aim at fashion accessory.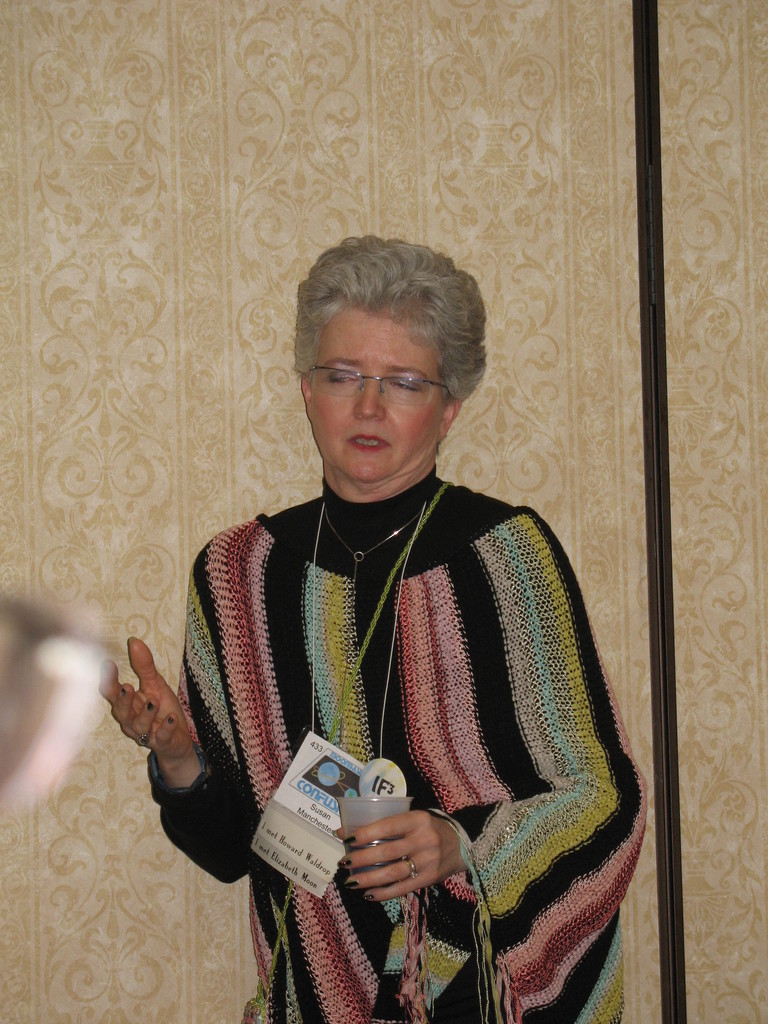
Aimed at [346, 835, 358, 848].
